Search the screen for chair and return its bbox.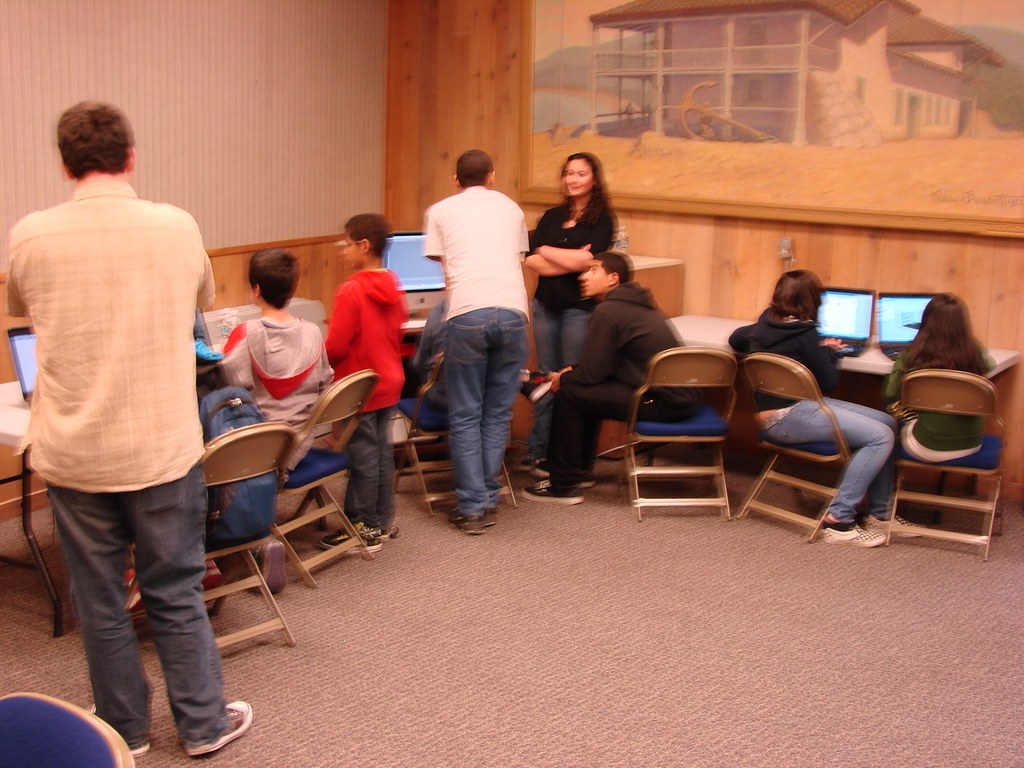
Found: bbox=[885, 342, 1014, 571].
